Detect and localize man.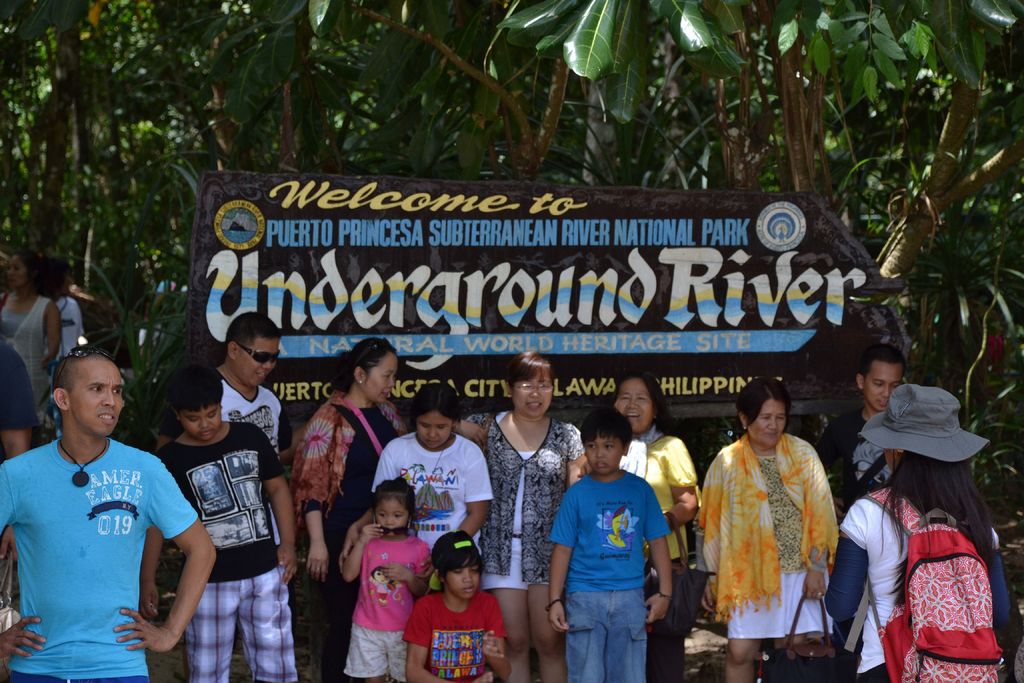
Localized at select_region(156, 312, 298, 472).
